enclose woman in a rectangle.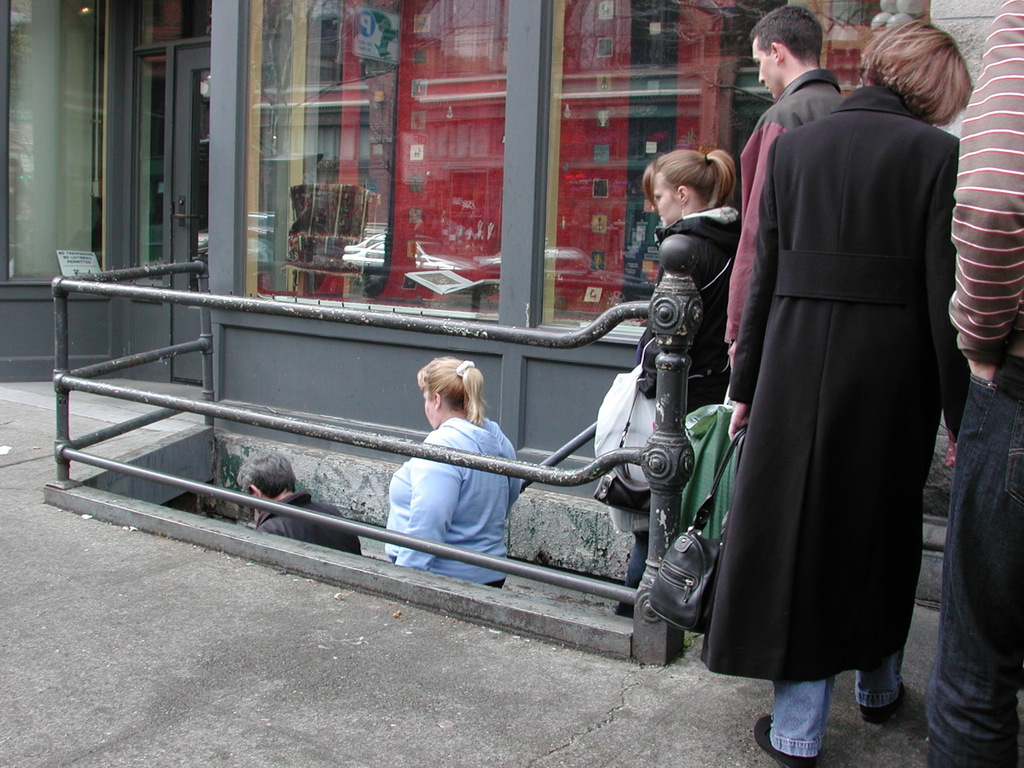
708/38/961/731.
